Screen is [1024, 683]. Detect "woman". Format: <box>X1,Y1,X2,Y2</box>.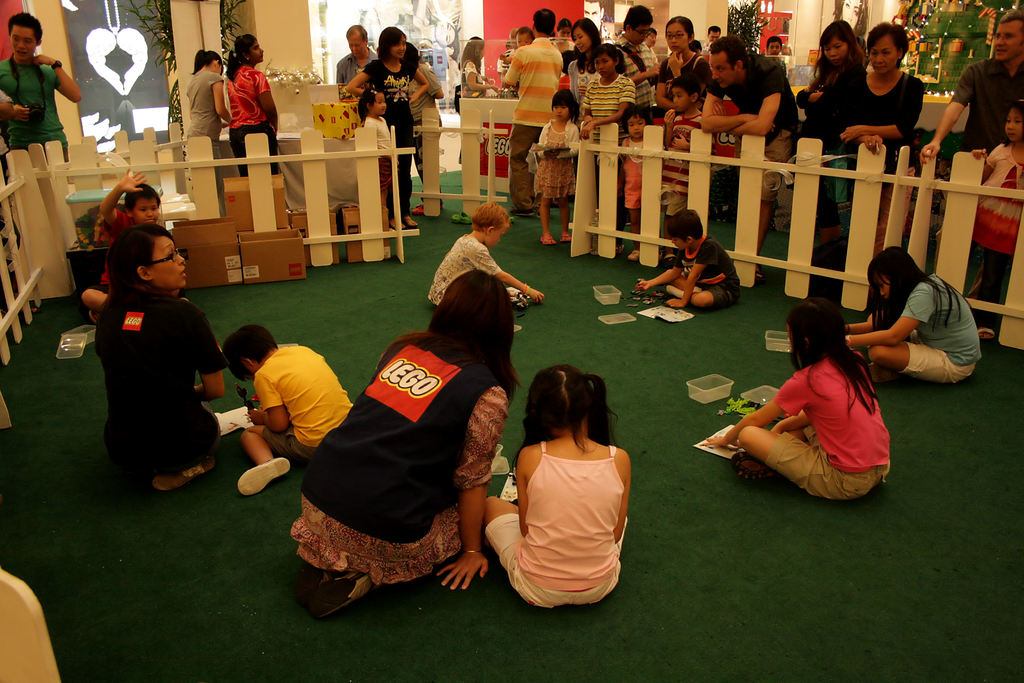
<box>90,222,228,495</box>.
